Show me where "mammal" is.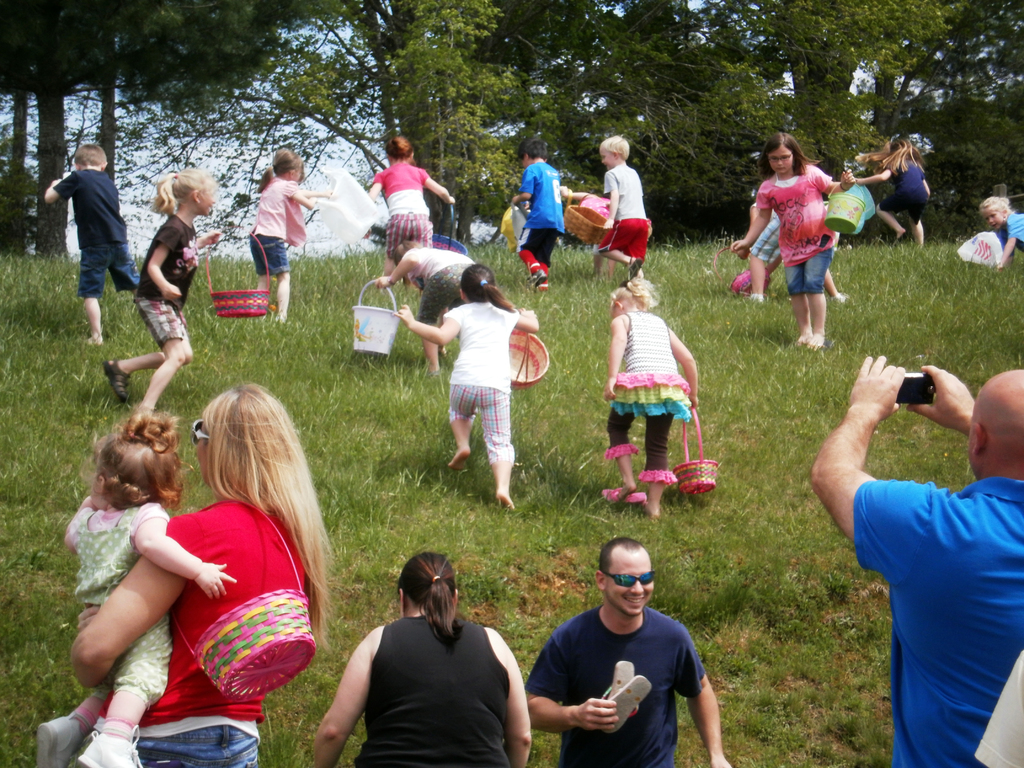
"mammal" is at x1=816 y1=353 x2=1023 y2=767.
